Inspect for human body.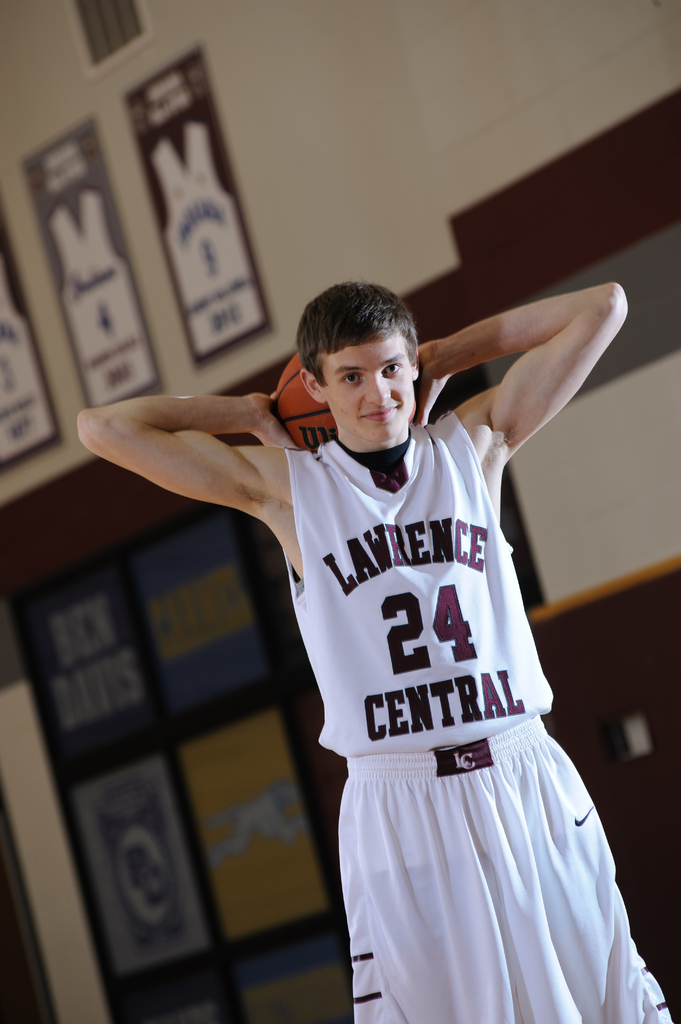
Inspection: x1=69, y1=269, x2=635, y2=1023.
